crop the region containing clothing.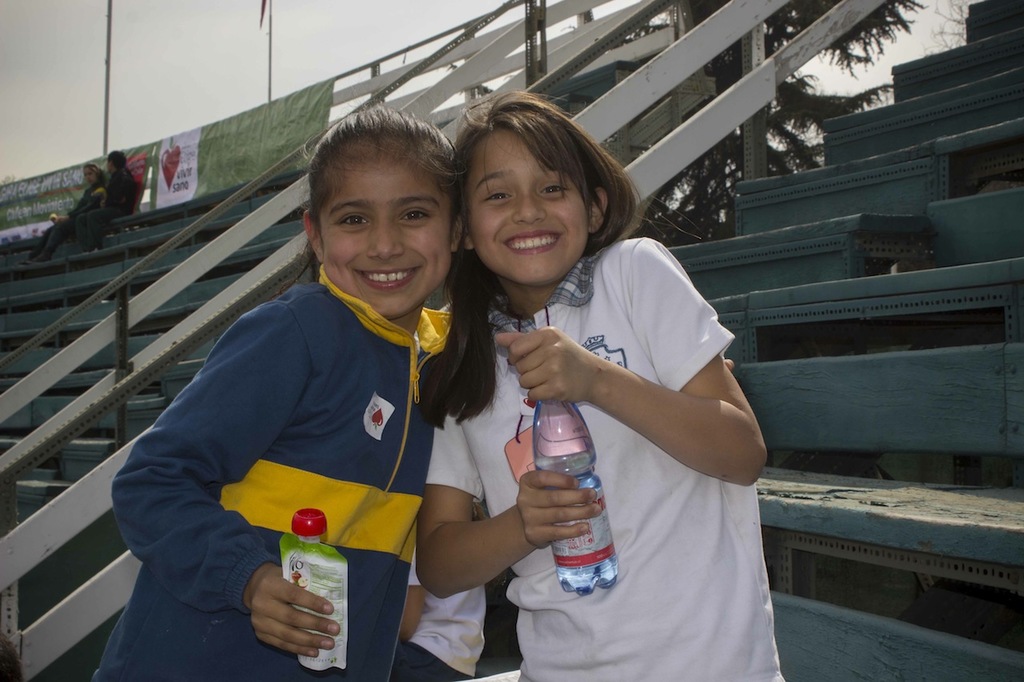
Crop region: box=[98, 258, 506, 681].
